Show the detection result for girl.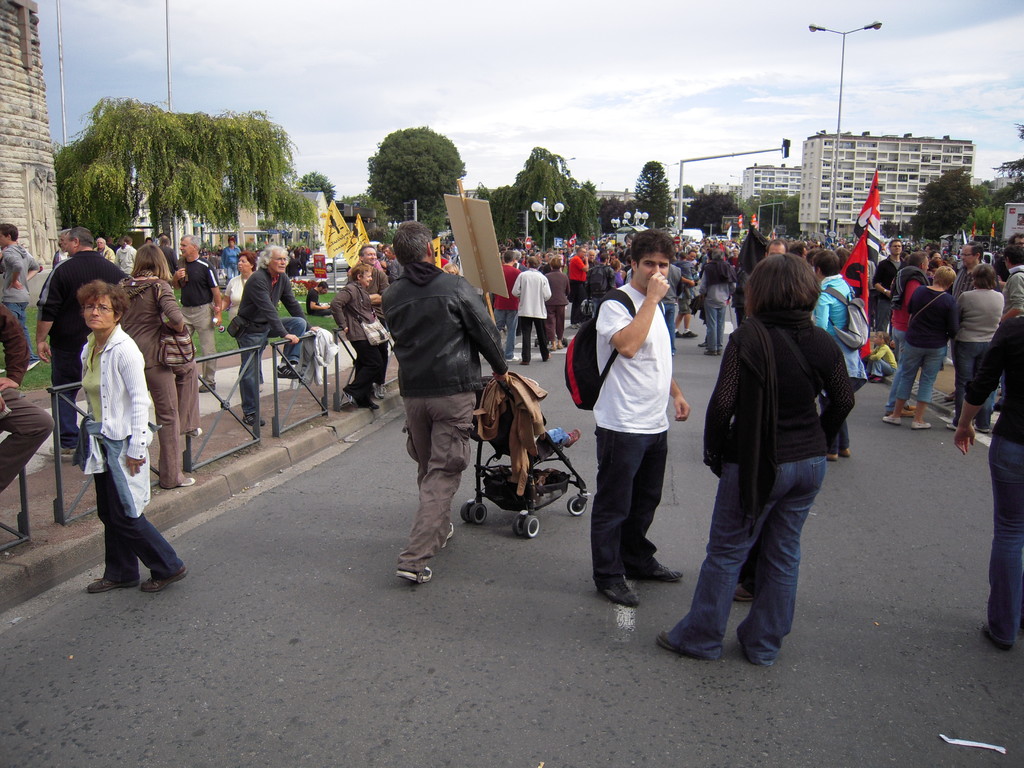
674,250,851,664.
